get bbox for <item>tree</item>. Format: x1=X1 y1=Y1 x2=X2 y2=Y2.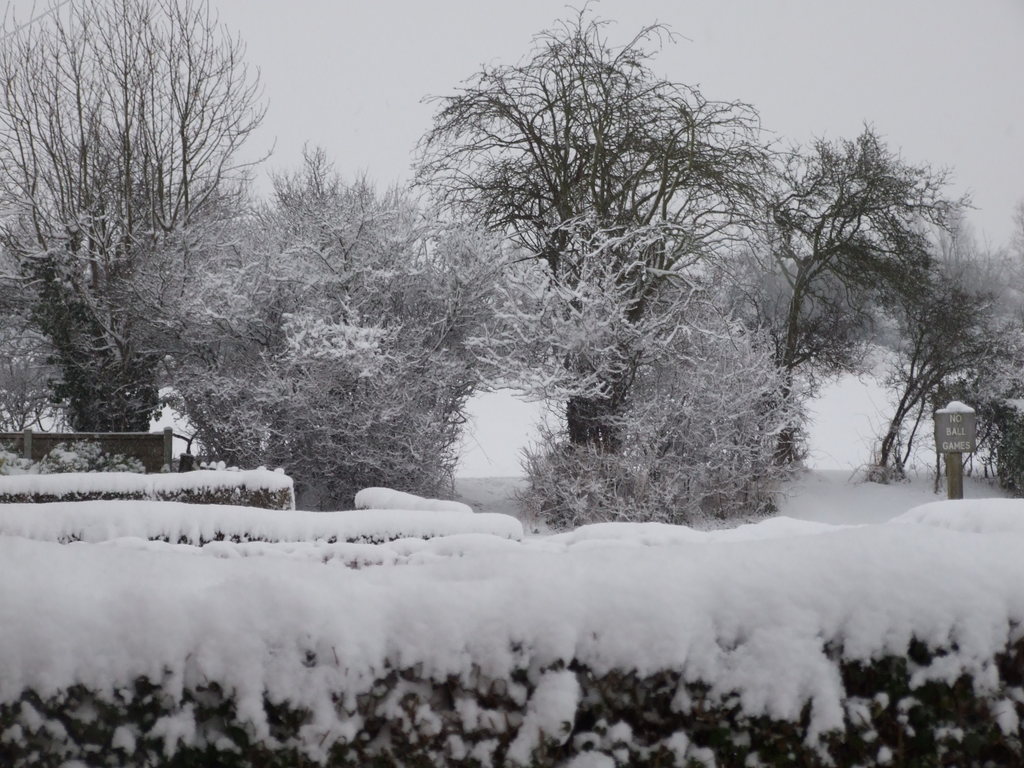
x1=719 y1=120 x2=973 y2=403.
